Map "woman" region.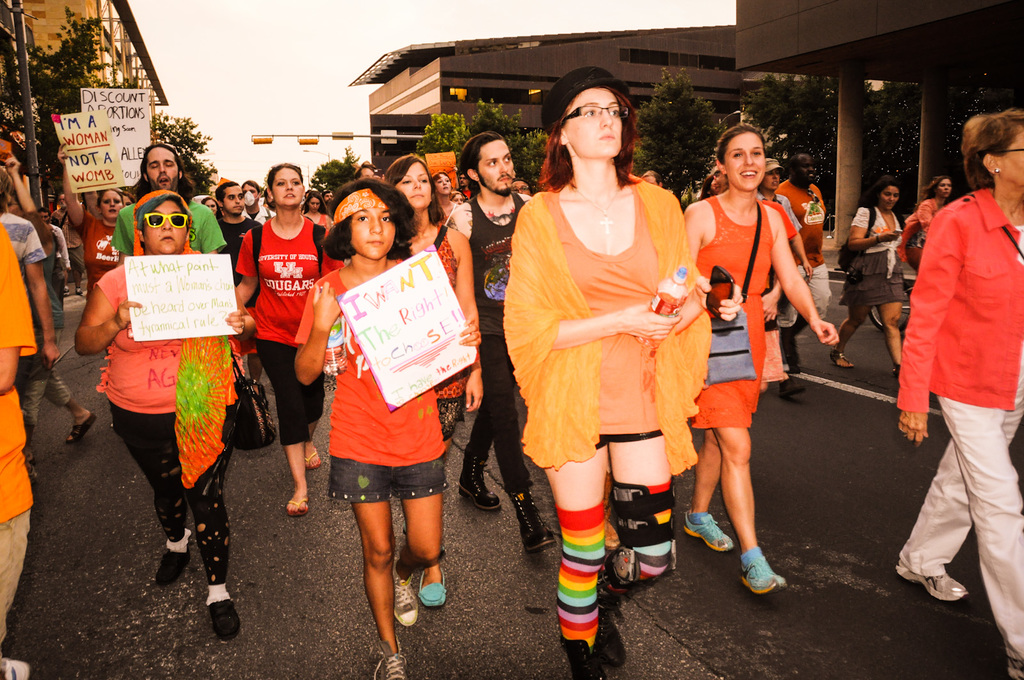
Mapped to {"left": 298, "top": 189, "right": 332, "bottom": 232}.
